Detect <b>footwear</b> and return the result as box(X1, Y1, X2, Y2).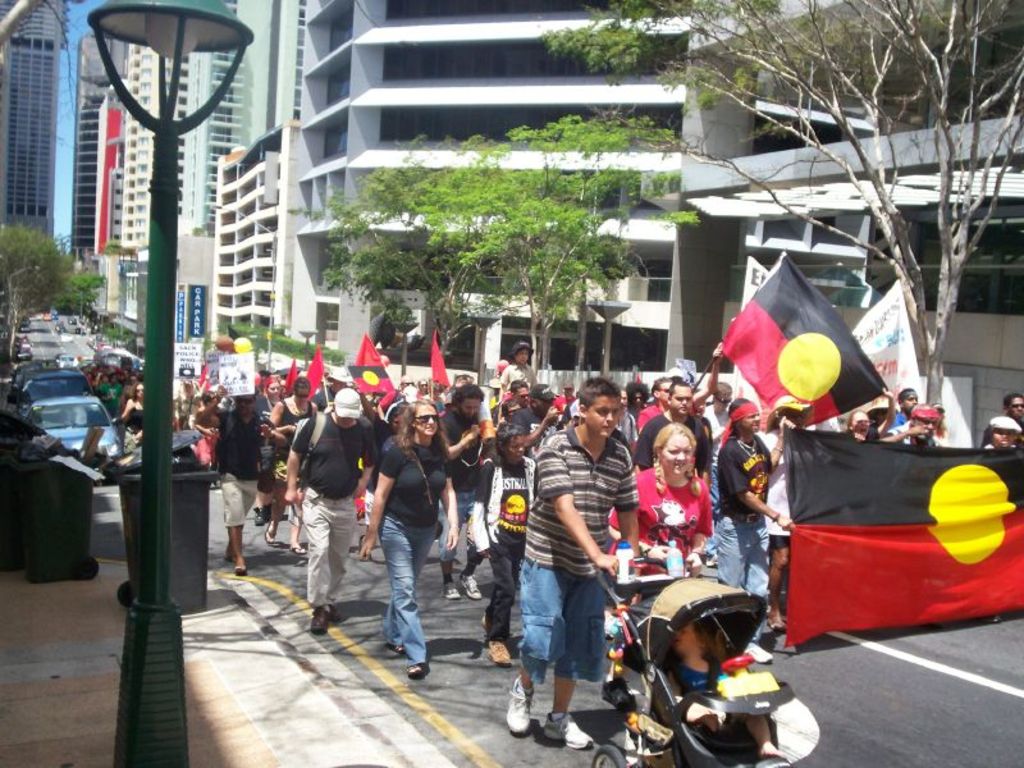
box(315, 594, 332, 637).
